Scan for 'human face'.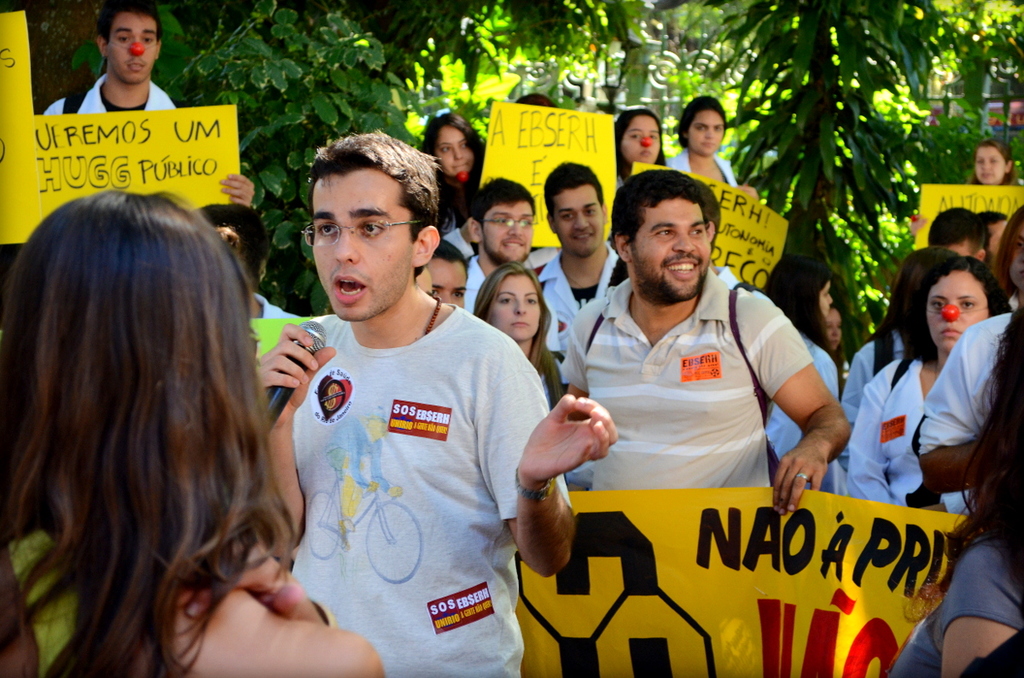
Scan result: Rect(474, 195, 530, 266).
